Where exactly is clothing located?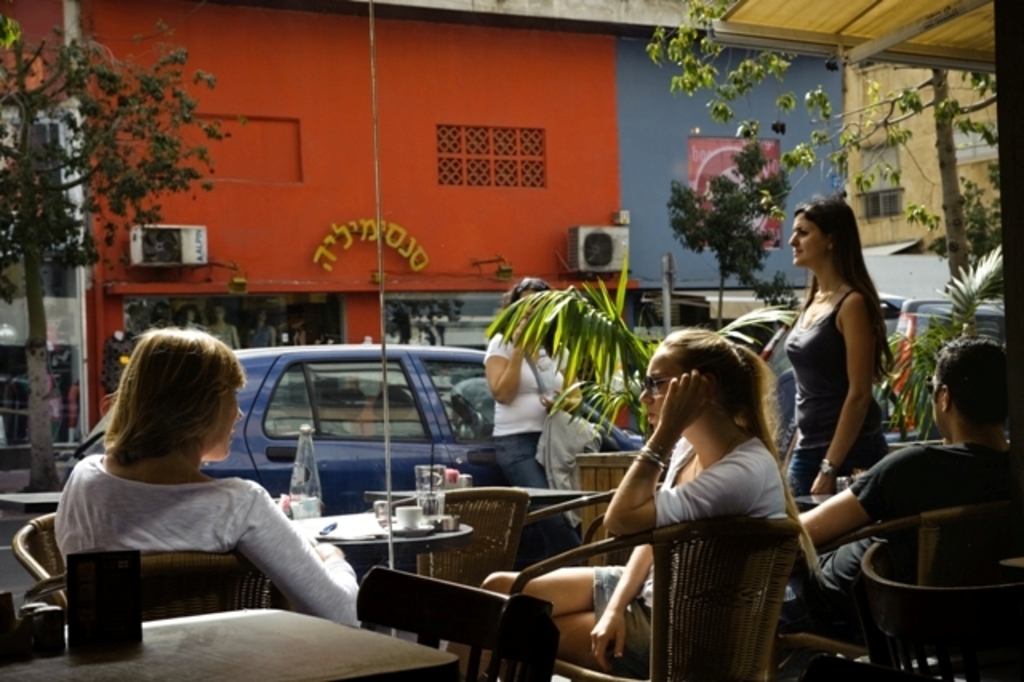
Its bounding box is 853, 429, 1022, 599.
